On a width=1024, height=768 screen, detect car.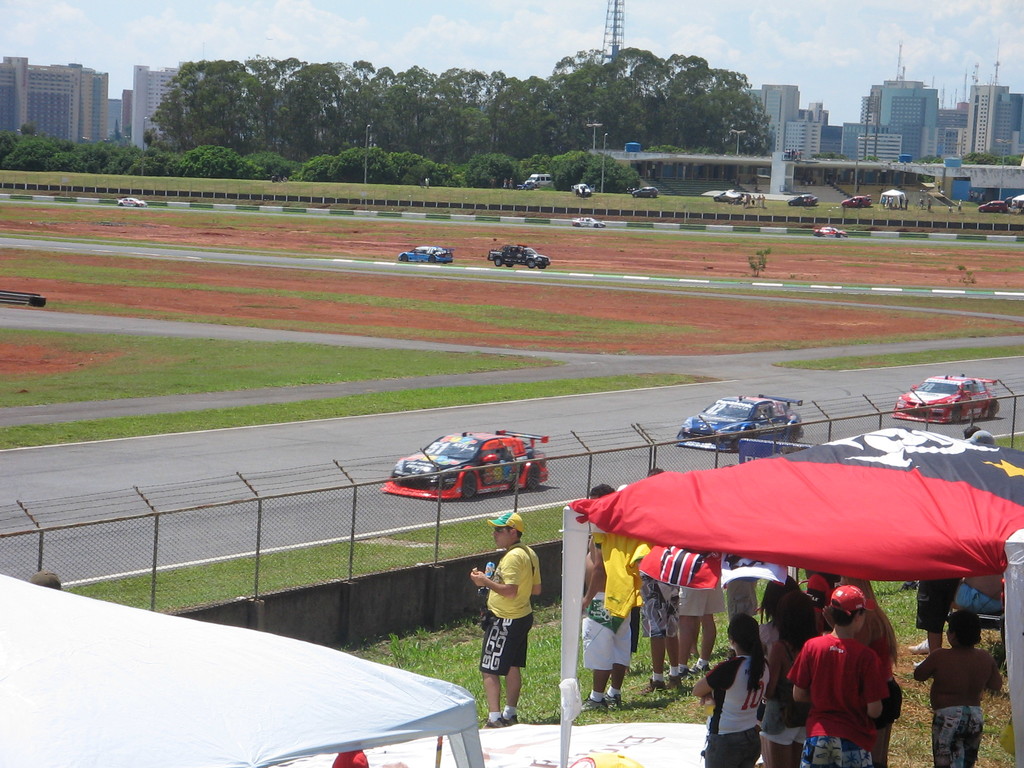
bbox=(570, 214, 600, 230).
